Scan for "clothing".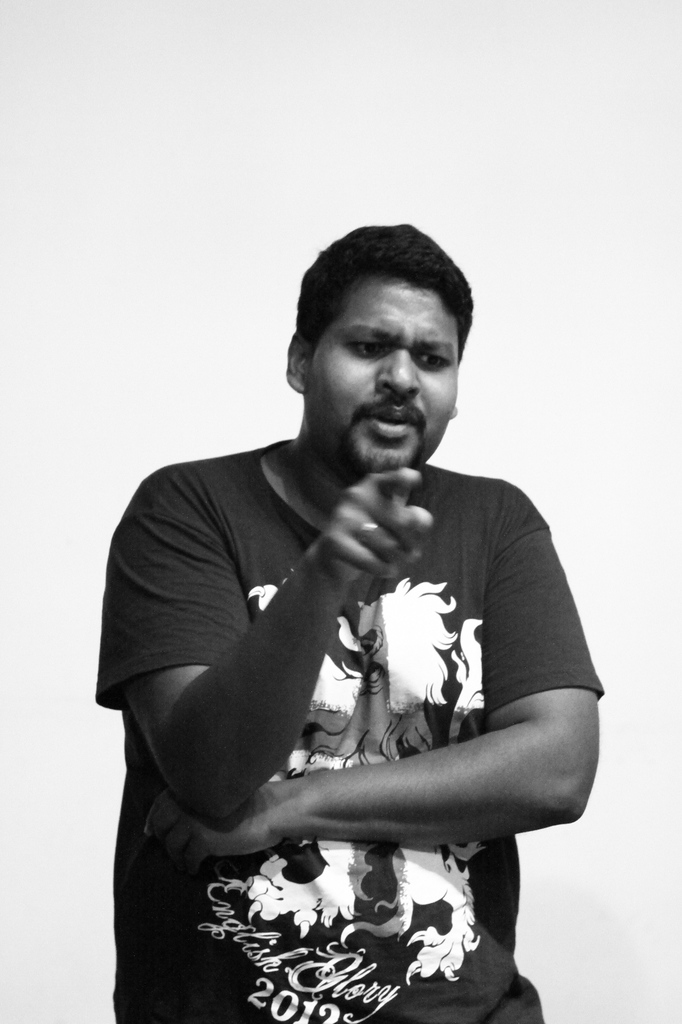
Scan result: Rect(88, 433, 601, 1023).
